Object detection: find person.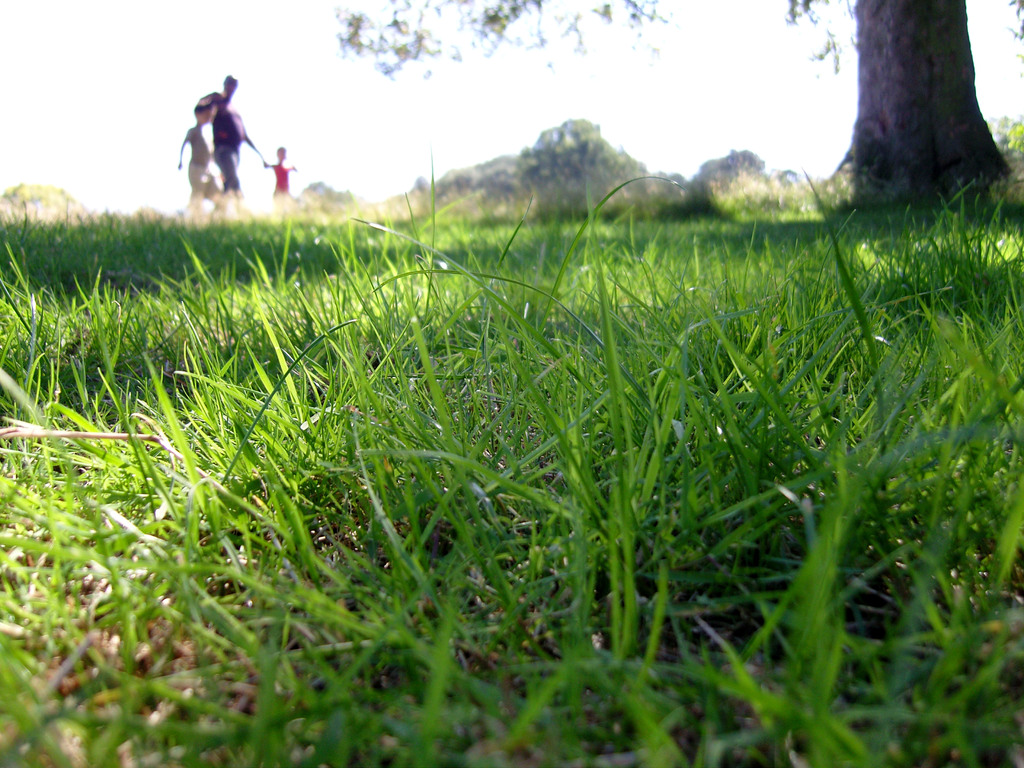
crop(202, 93, 280, 196).
